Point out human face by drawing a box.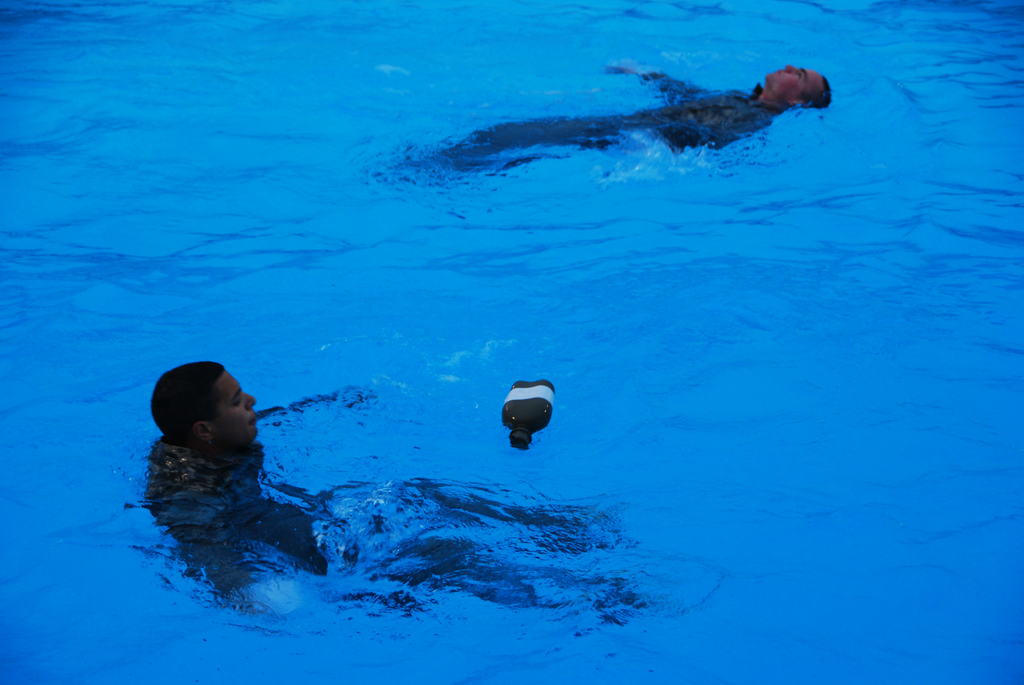
select_region(218, 371, 259, 441).
